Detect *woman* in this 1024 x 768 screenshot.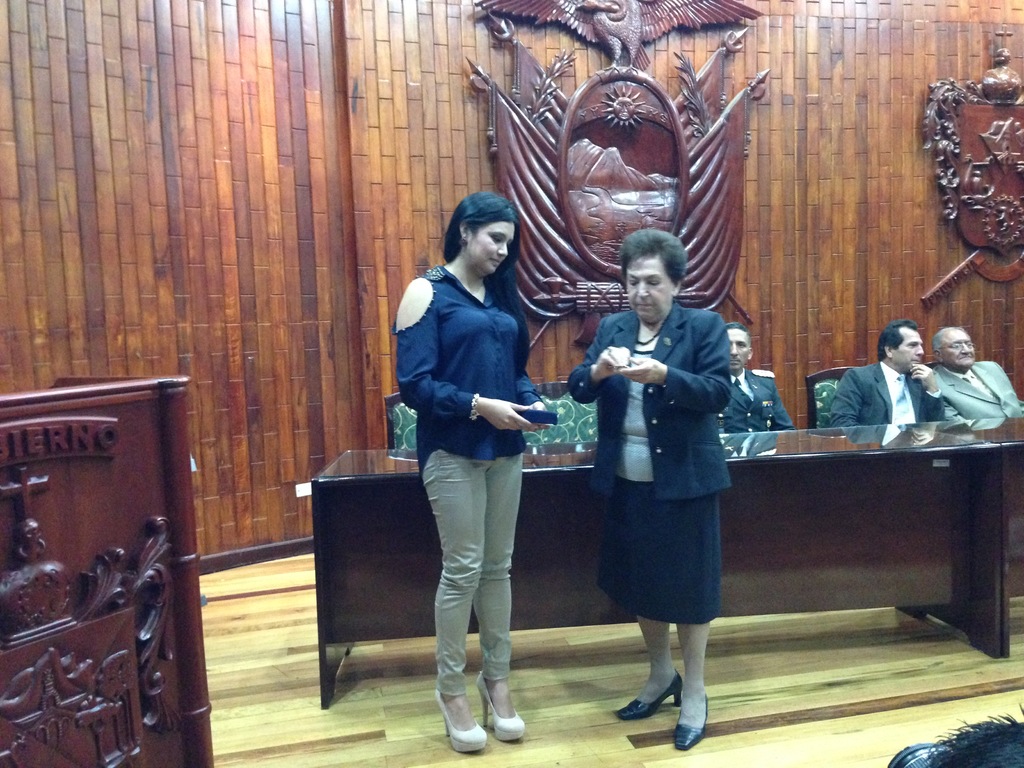
Detection: region(551, 227, 732, 757).
